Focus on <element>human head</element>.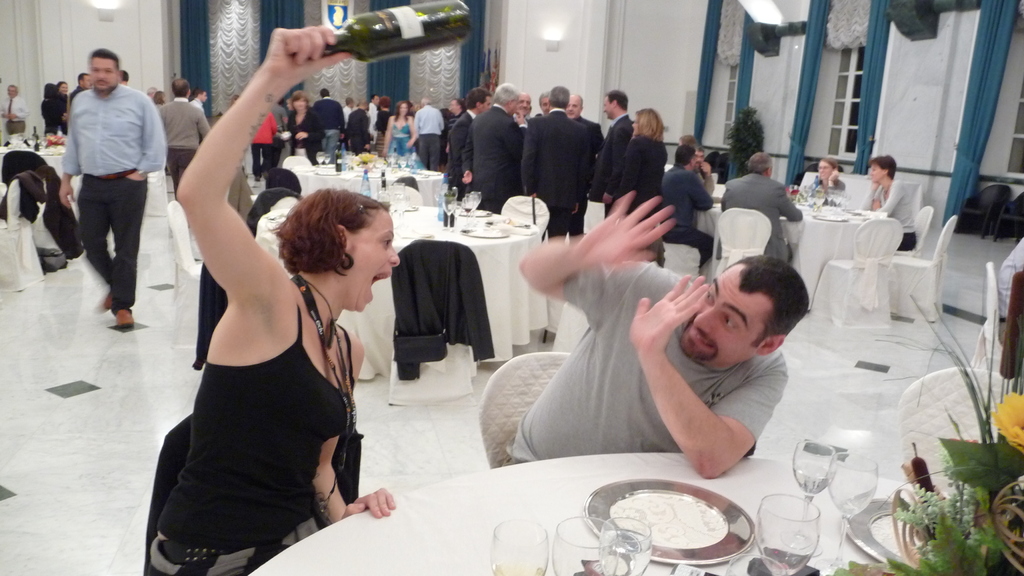
Focused at [x1=601, y1=89, x2=628, y2=122].
